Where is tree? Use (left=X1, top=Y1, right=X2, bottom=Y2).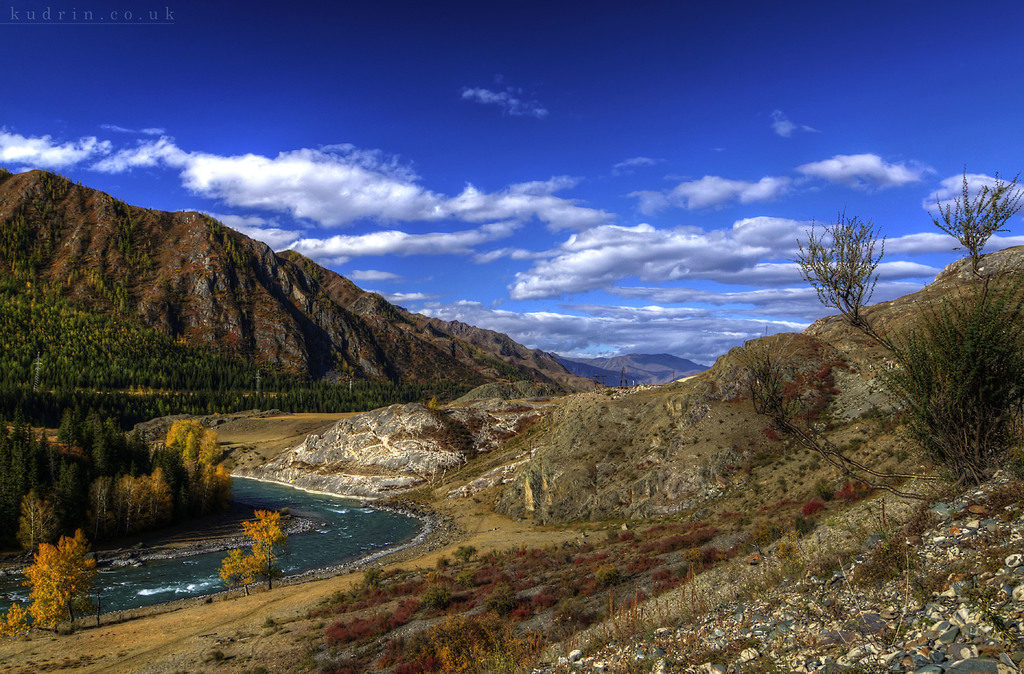
(left=740, top=343, right=791, bottom=416).
